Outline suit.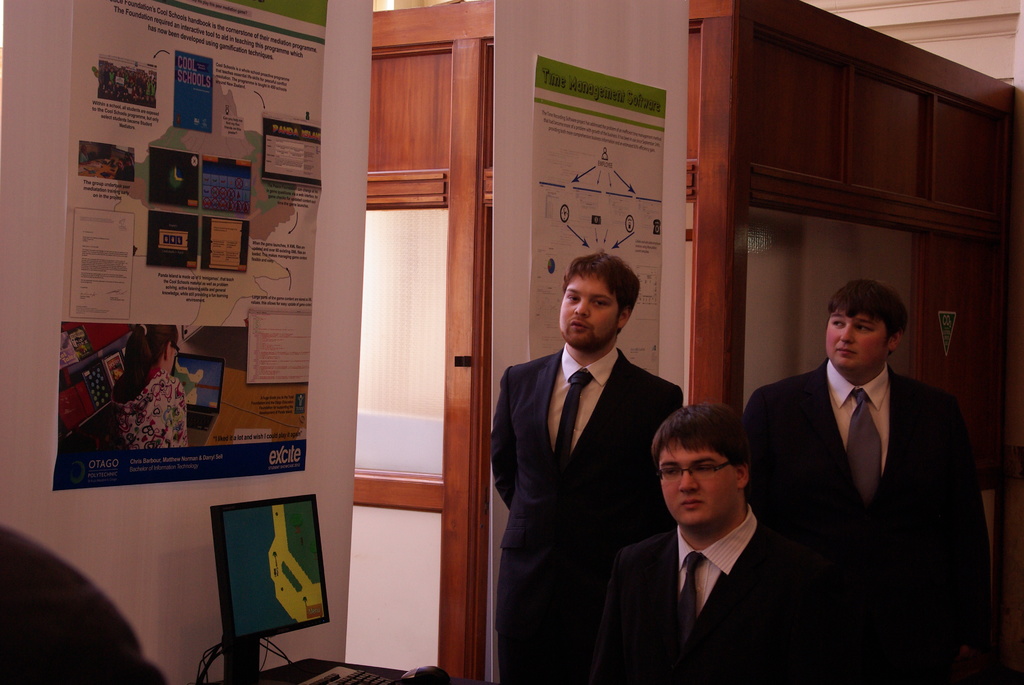
Outline: <bbox>697, 260, 978, 684</bbox>.
